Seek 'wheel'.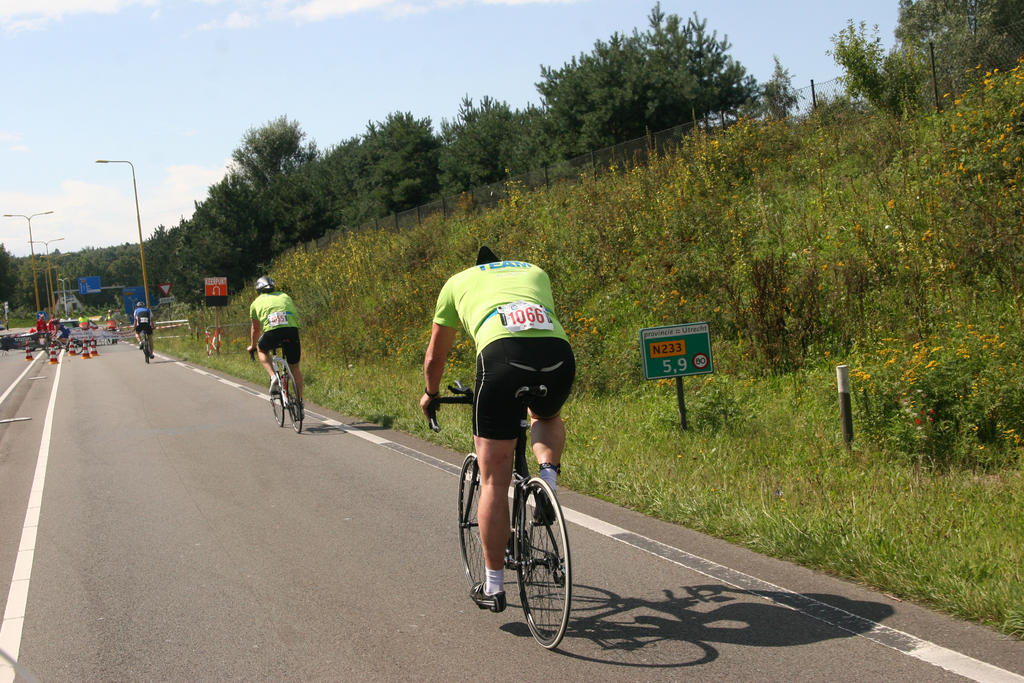
<bbox>45, 342, 61, 358</bbox>.
